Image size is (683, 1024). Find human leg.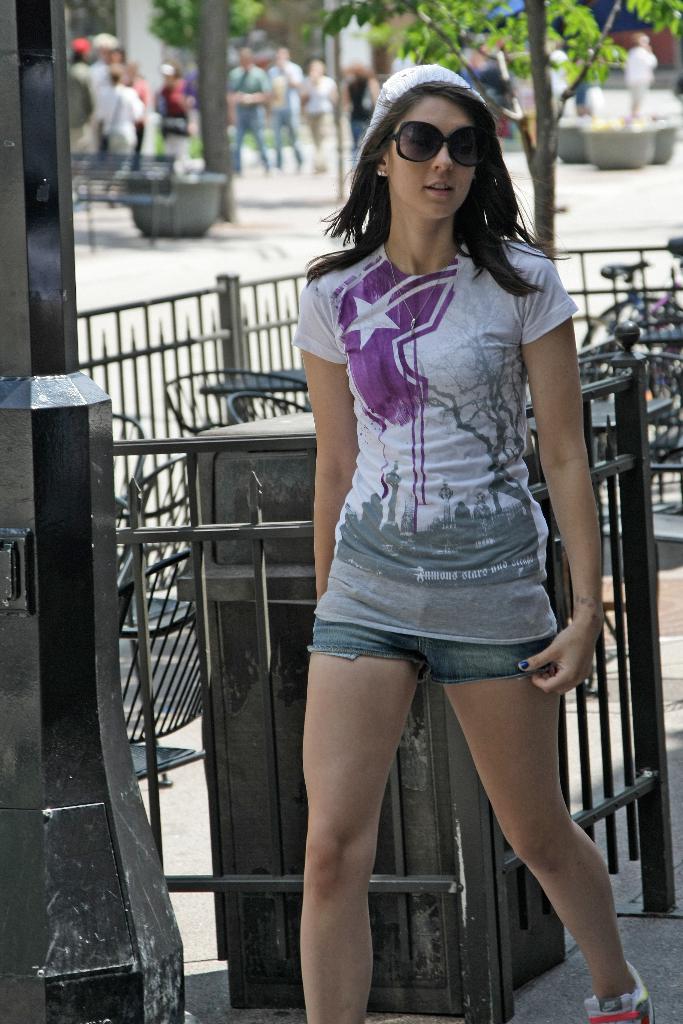
[left=302, top=540, right=423, bottom=1023].
